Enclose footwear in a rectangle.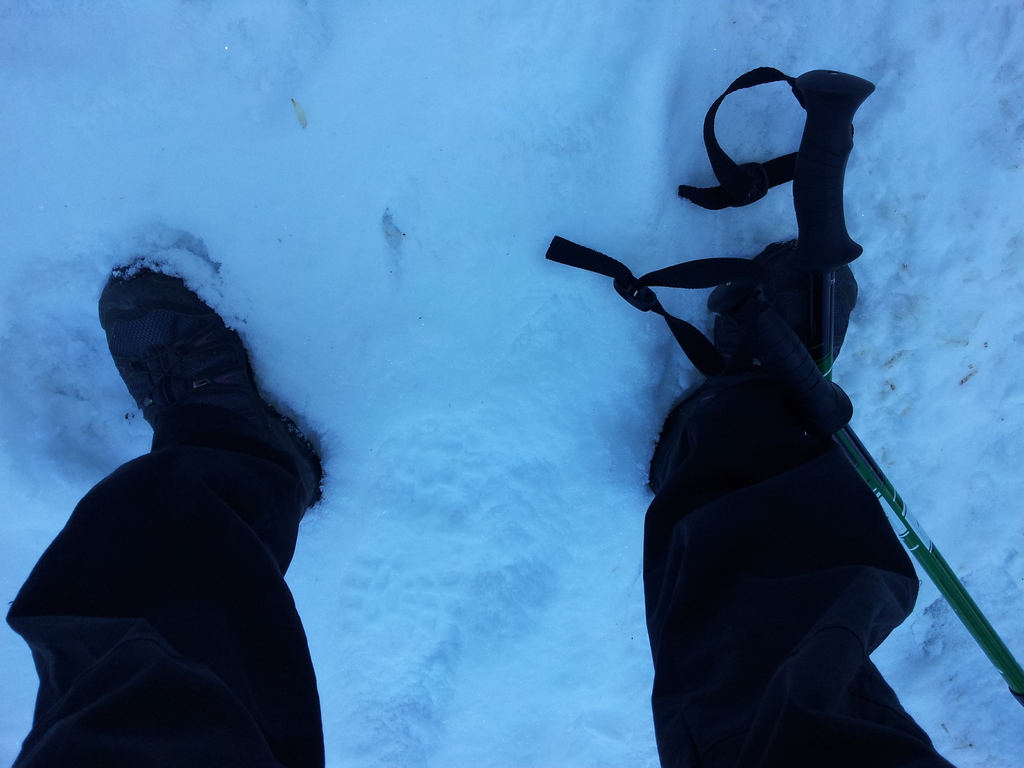
pyautogui.locateOnScreen(714, 243, 856, 387).
